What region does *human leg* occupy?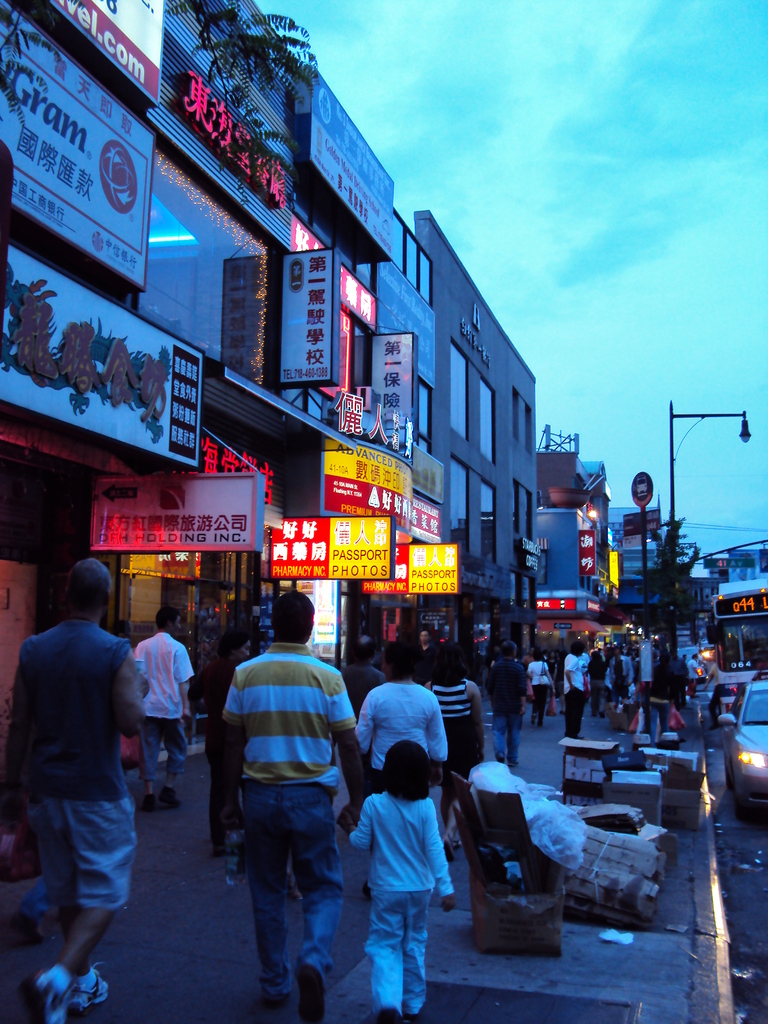
[x1=239, y1=783, x2=298, y2=1023].
